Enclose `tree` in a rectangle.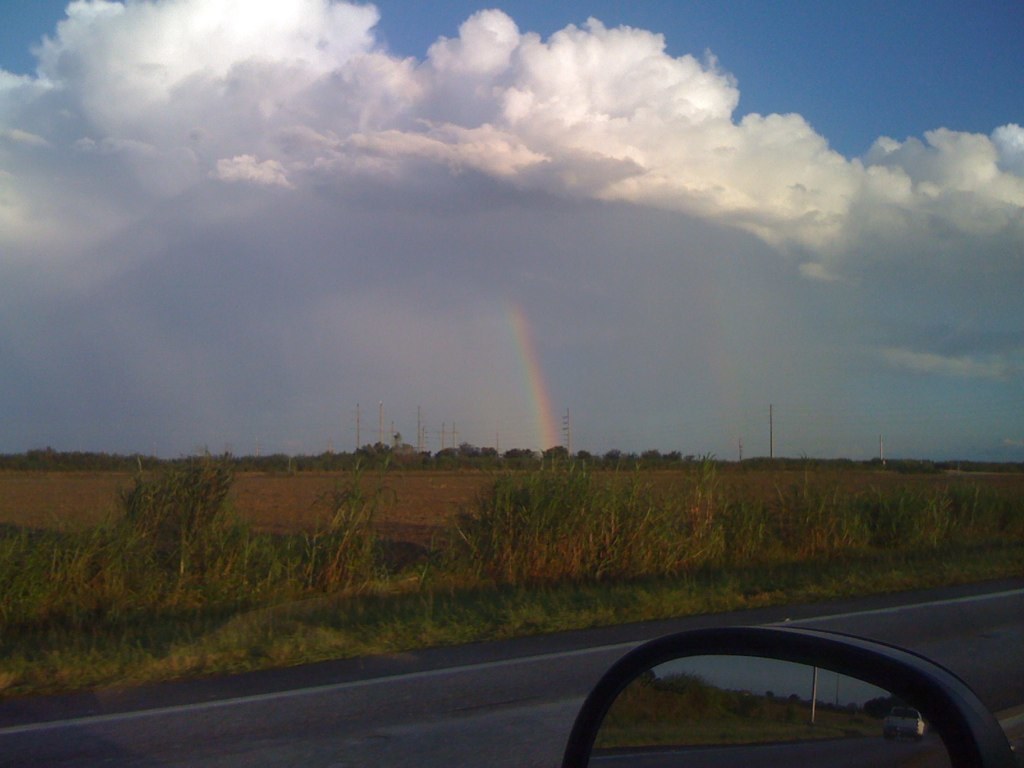
locate(287, 453, 392, 619).
